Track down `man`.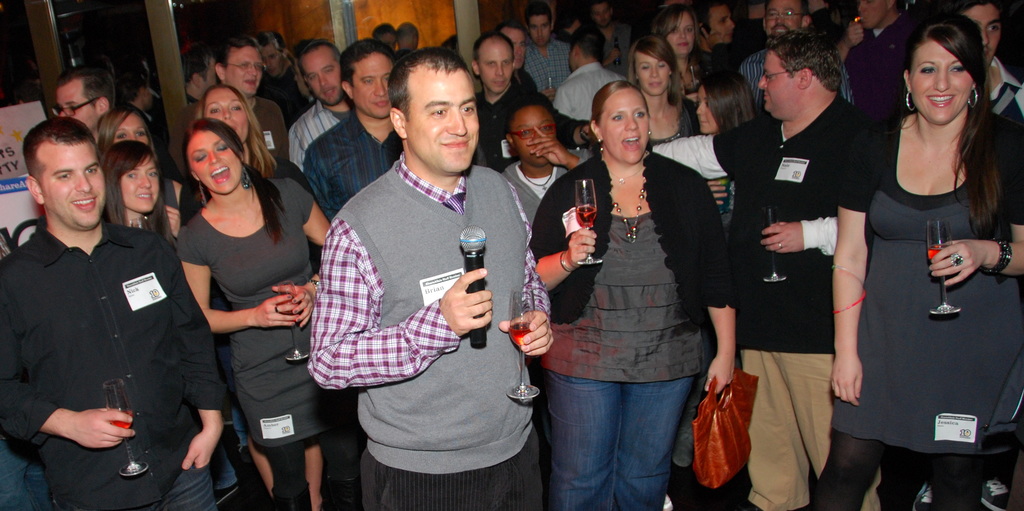
Tracked to rect(496, 17, 529, 82).
